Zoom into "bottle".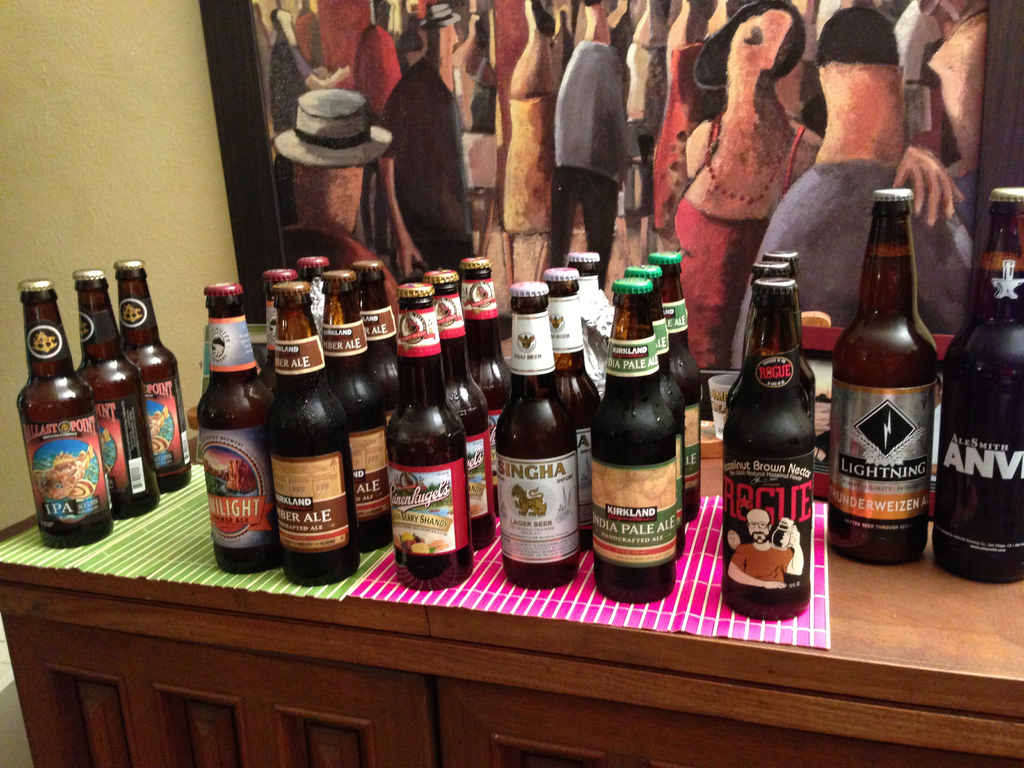
Zoom target: 938 184 1023 584.
